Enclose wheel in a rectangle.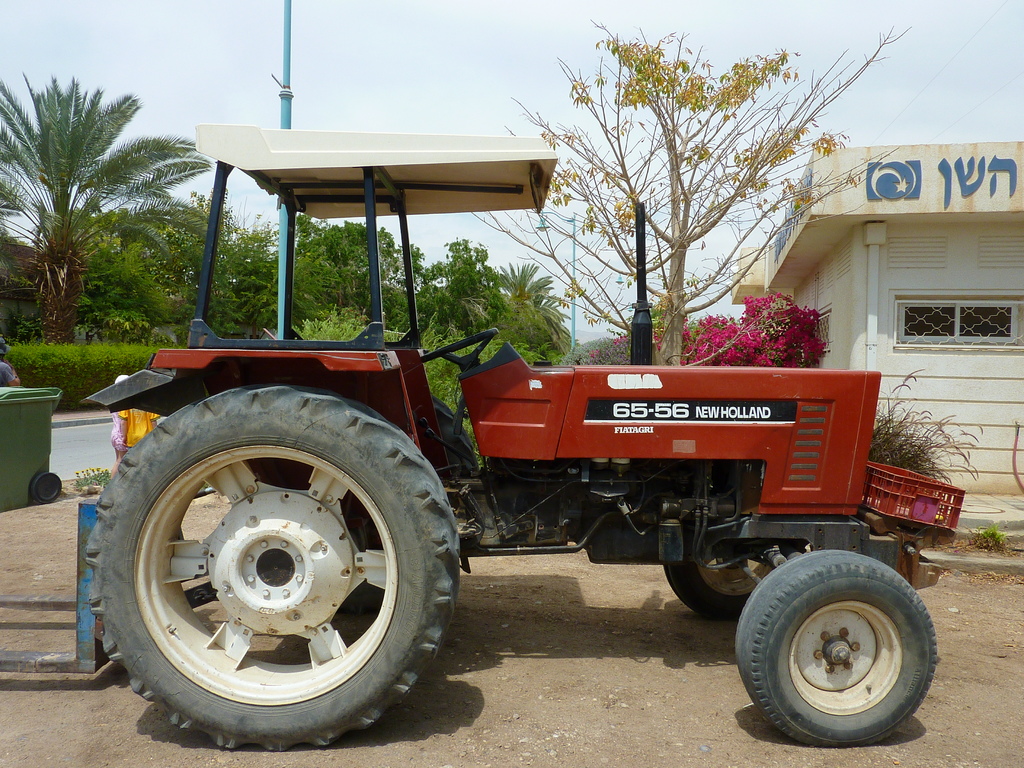
crop(664, 532, 769, 612).
